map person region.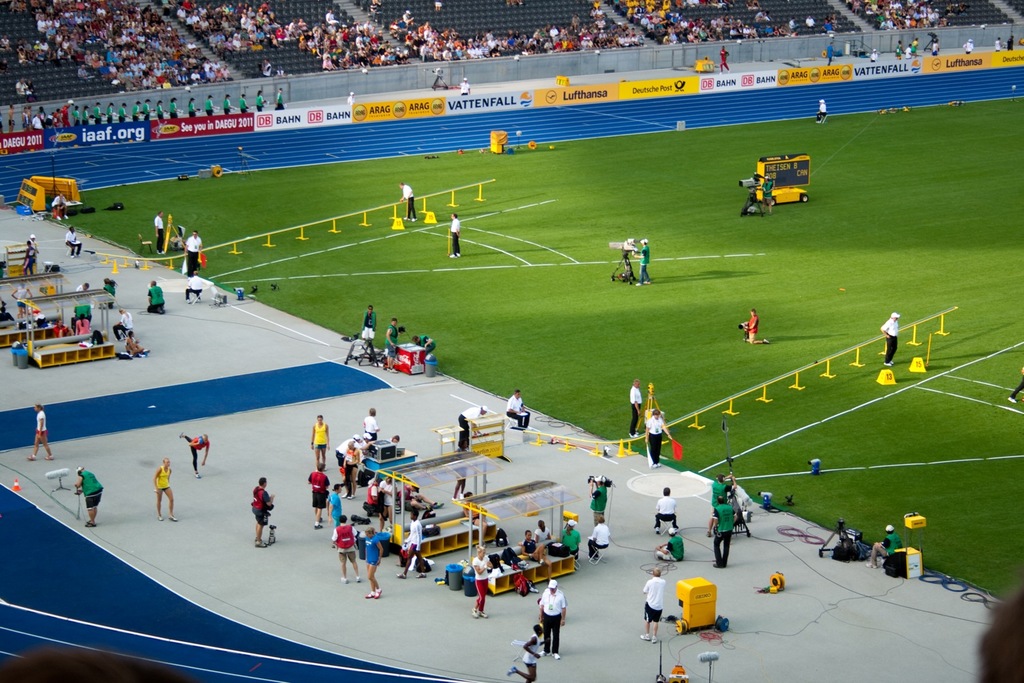
Mapped to x1=507 y1=621 x2=545 y2=682.
